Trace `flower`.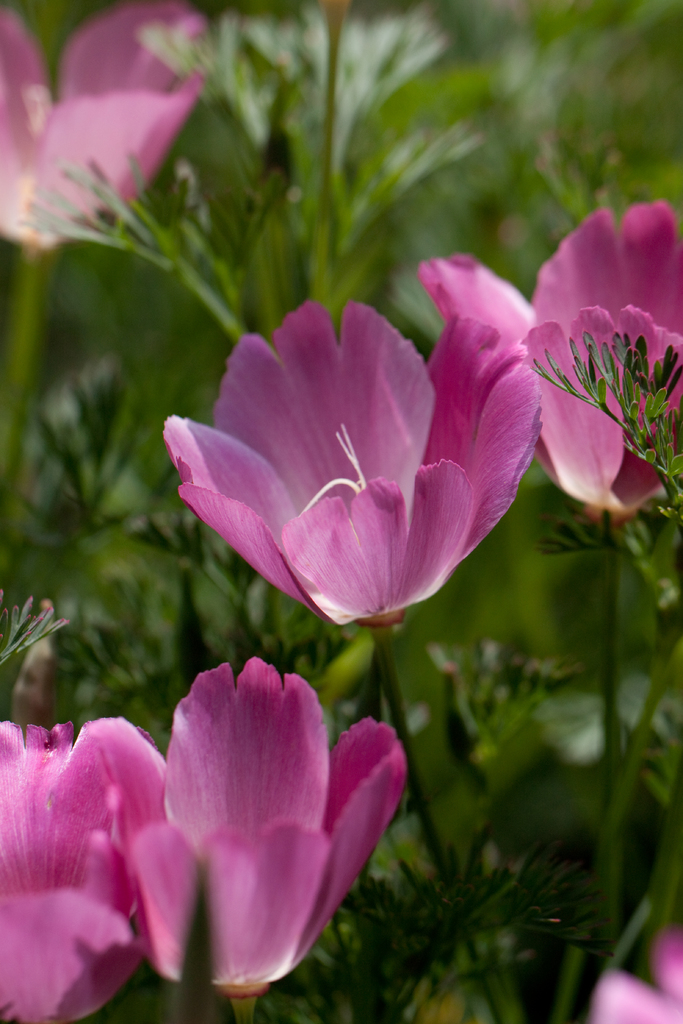
Traced to (0, 709, 176, 1023).
